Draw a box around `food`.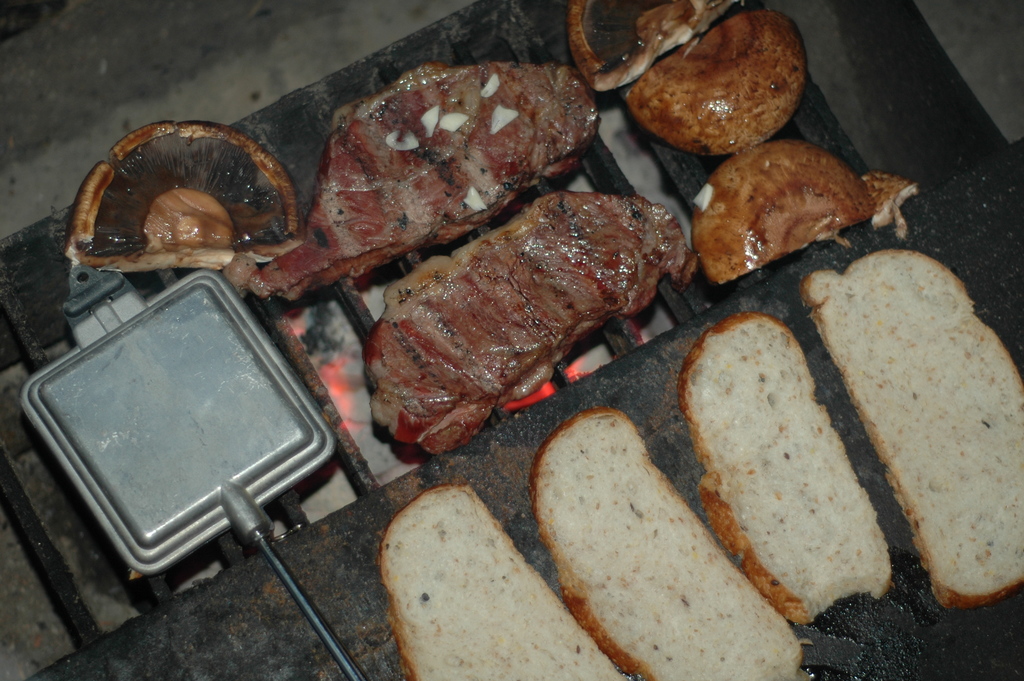
(666, 305, 885, 630).
